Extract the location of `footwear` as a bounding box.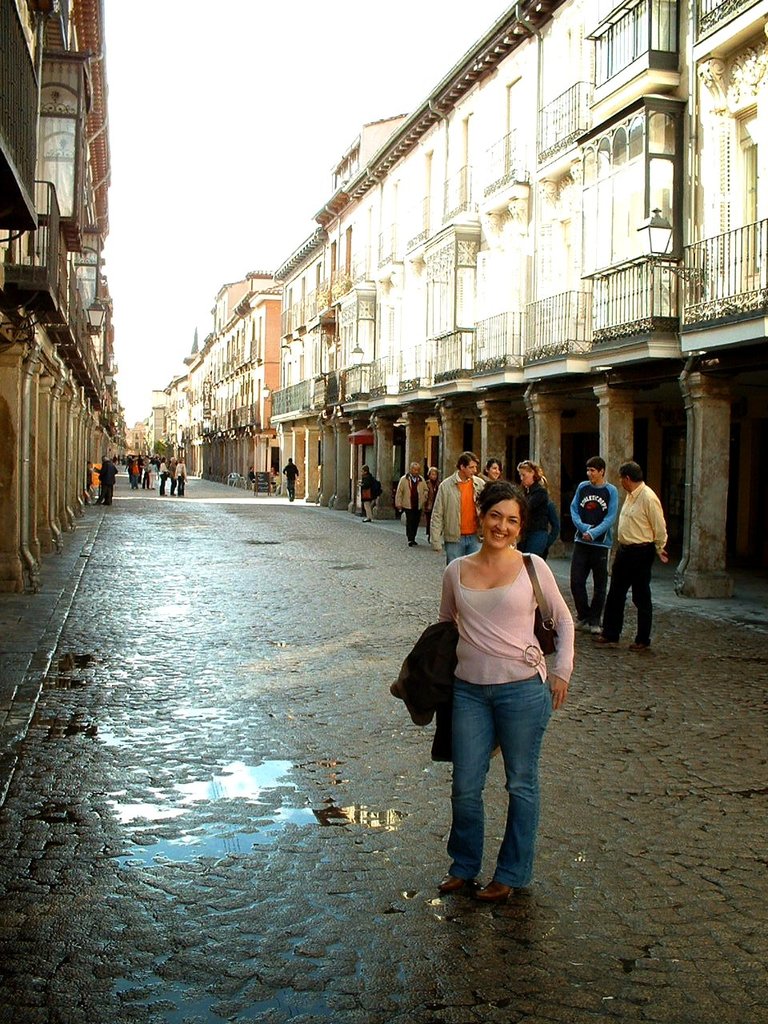
[left=629, top=649, right=657, bottom=654].
